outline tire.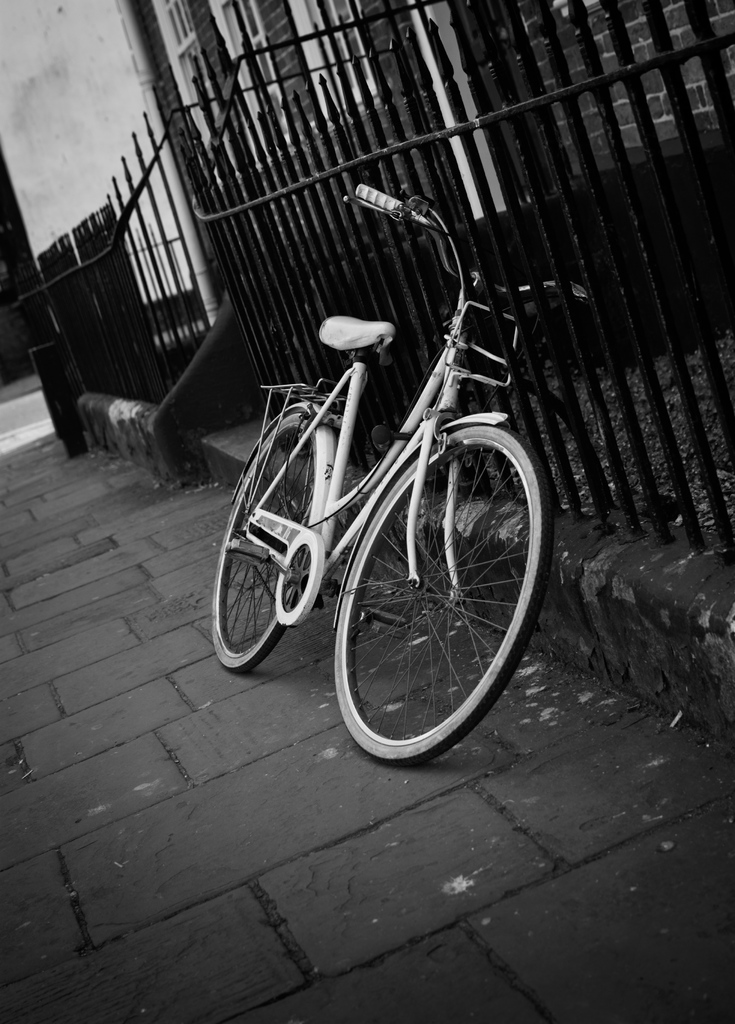
Outline: (211,408,318,665).
